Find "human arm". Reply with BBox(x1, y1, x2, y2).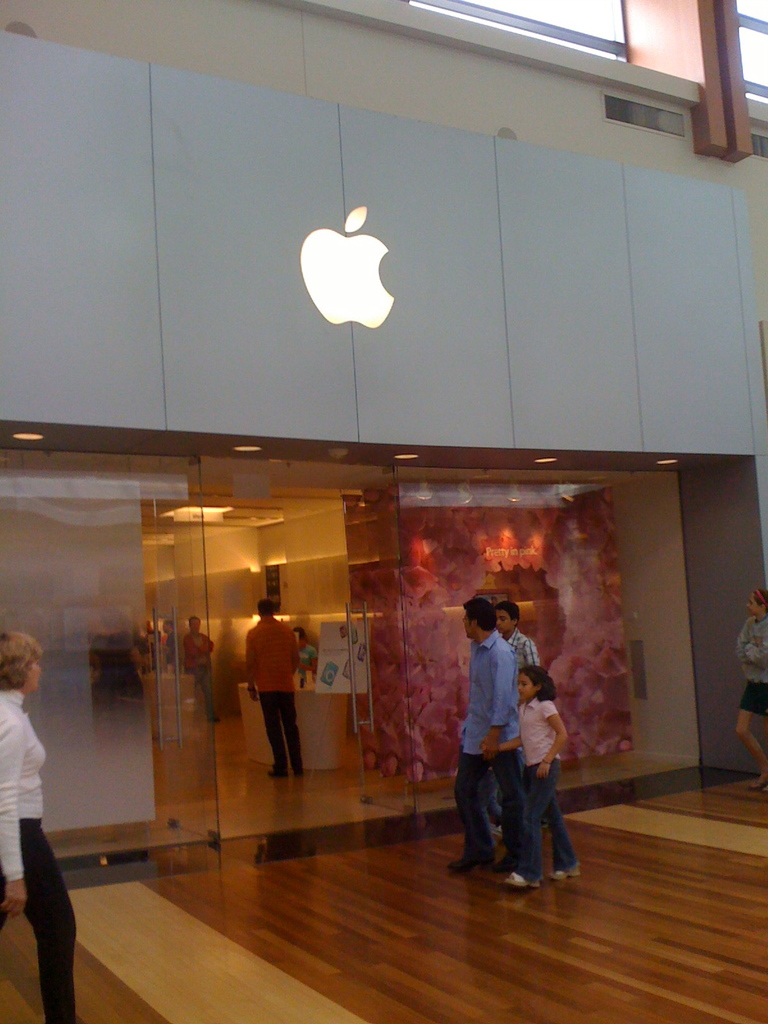
BBox(247, 628, 259, 693).
